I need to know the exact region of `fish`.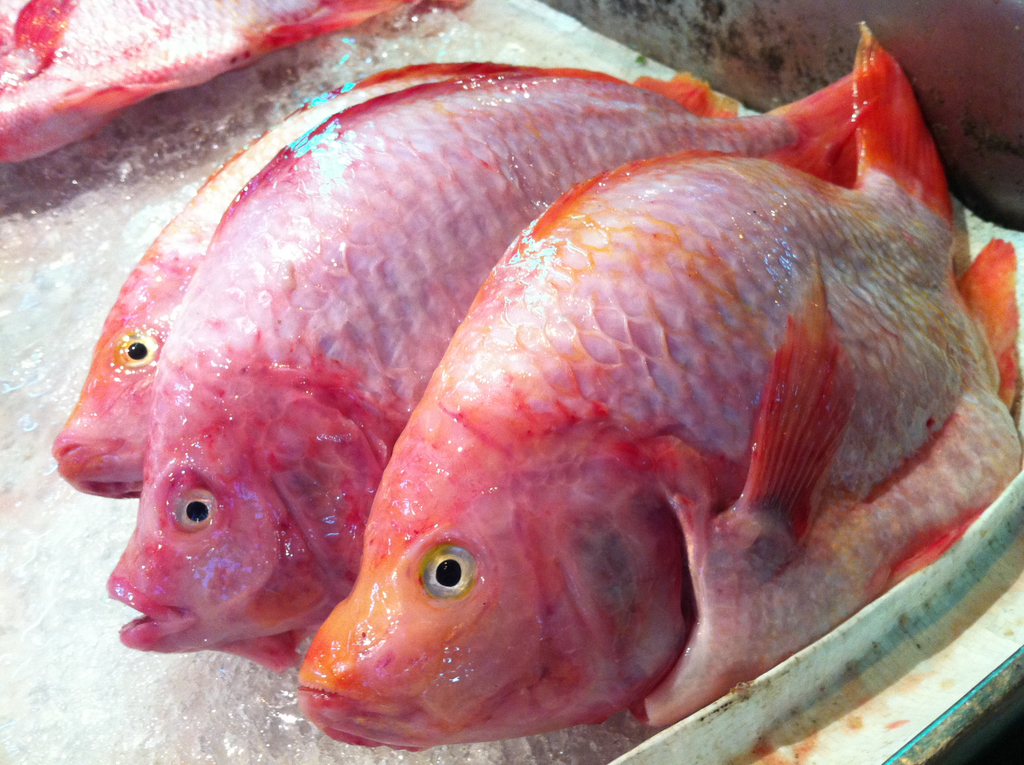
Region: 52, 65, 720, 500.
